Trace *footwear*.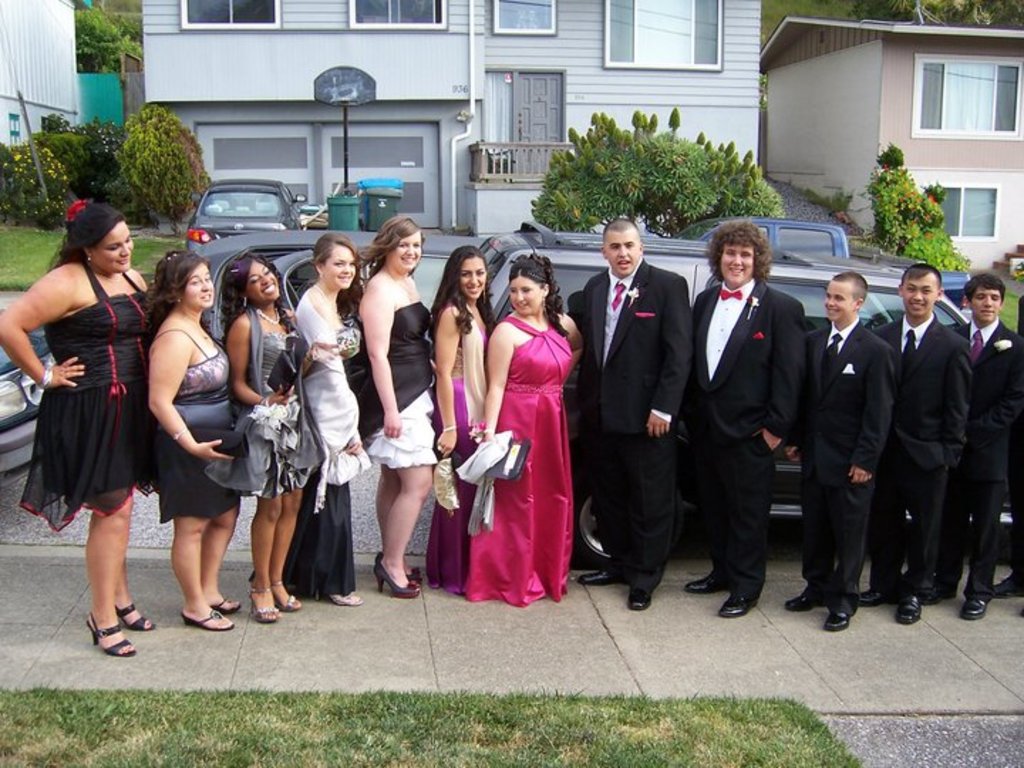
Traced to bbox=[895, 592, 939, 624].
